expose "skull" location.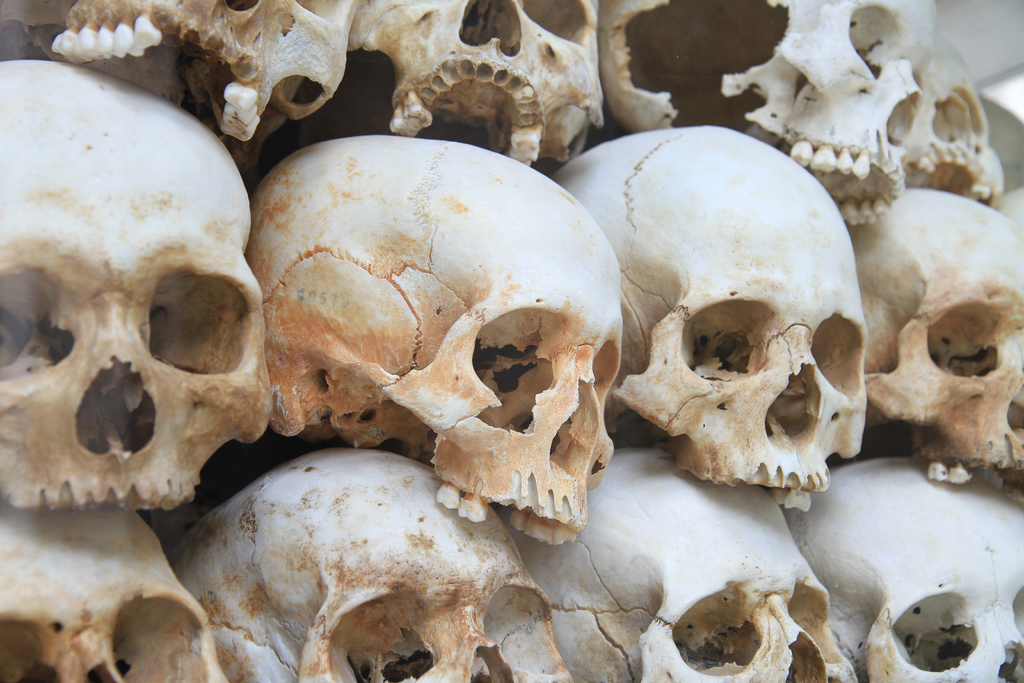
Exposed at bbox=(171, 448, 575, 682).
